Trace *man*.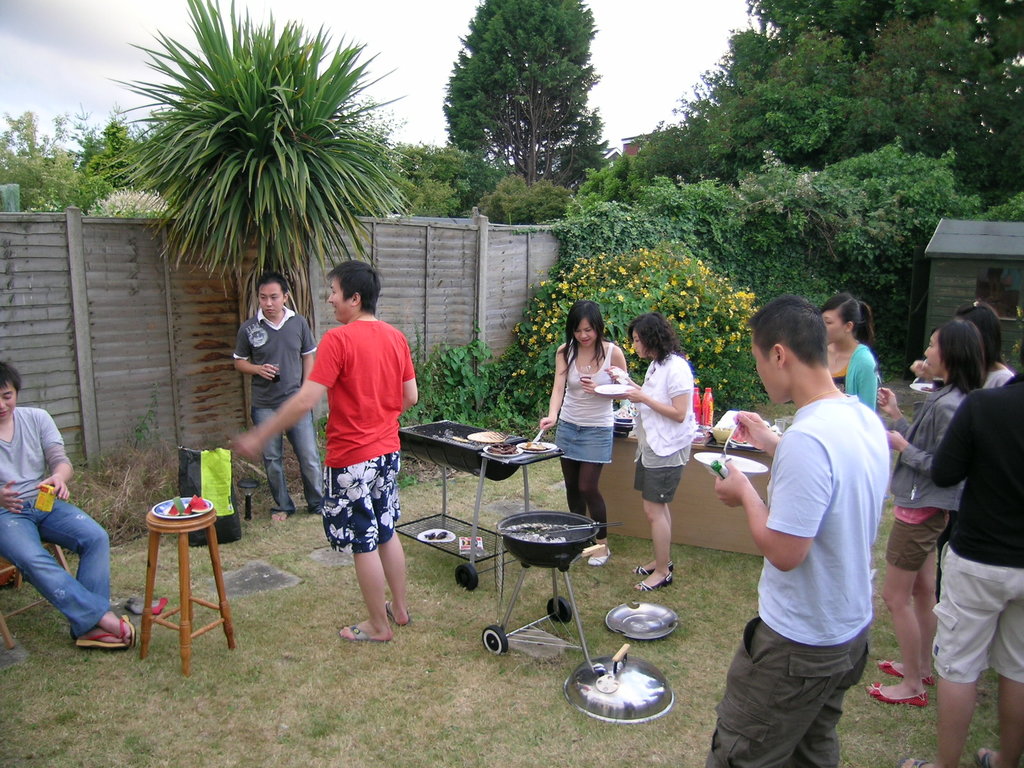
Traced to x1=0 y1=357 x2=136 y2=655.
